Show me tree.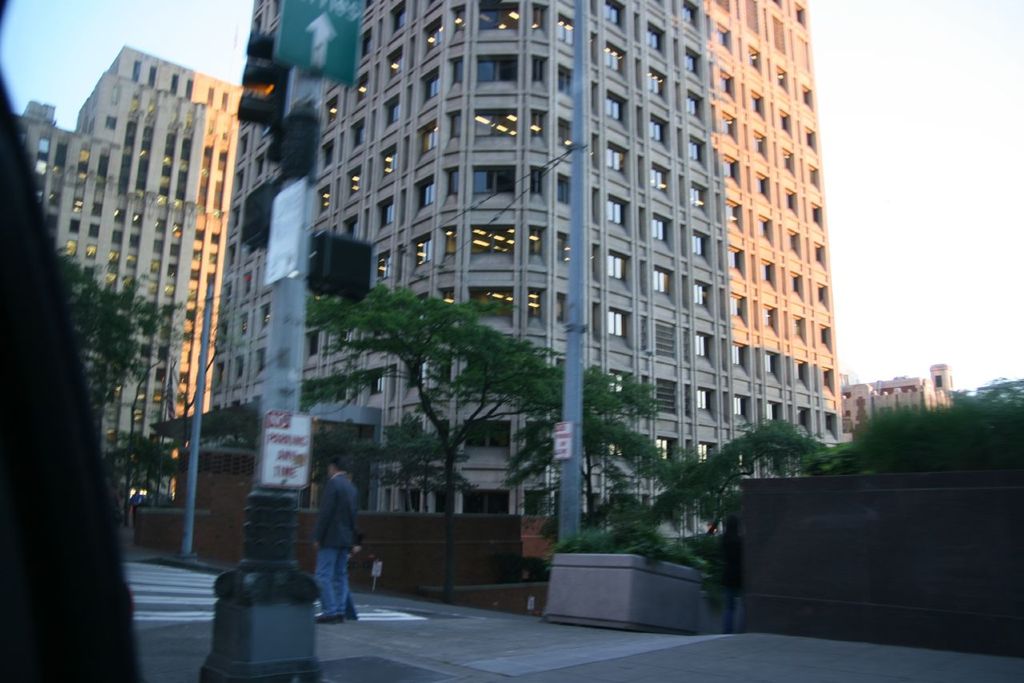
tree is here: select_region(502, 411, 678, 529).
